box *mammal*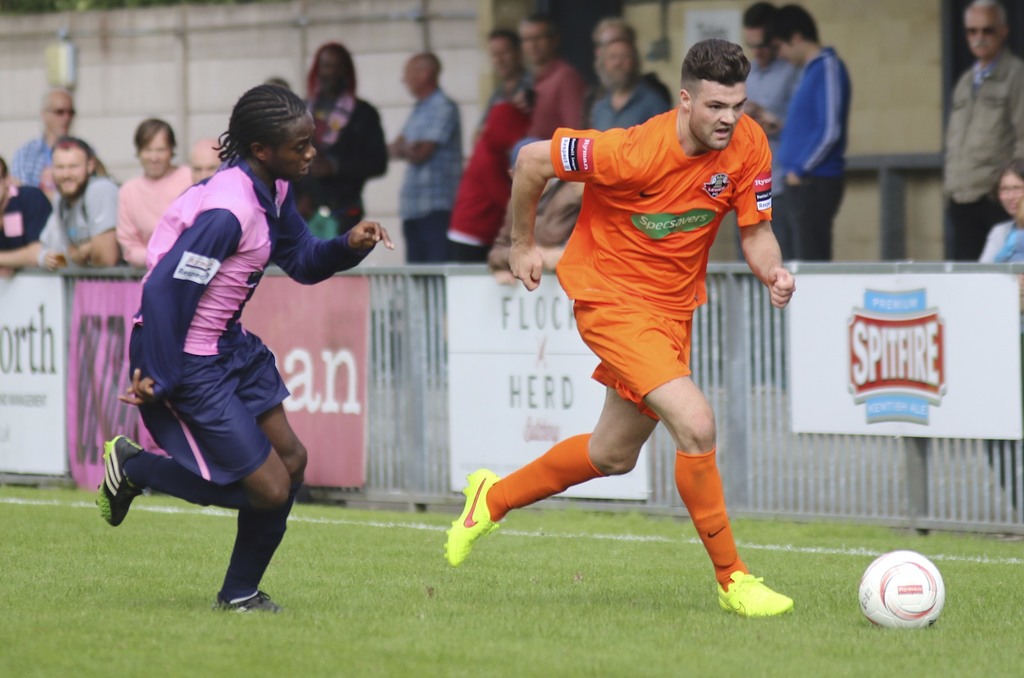
[x1=431, y1=92, x2=522, y2=261]
